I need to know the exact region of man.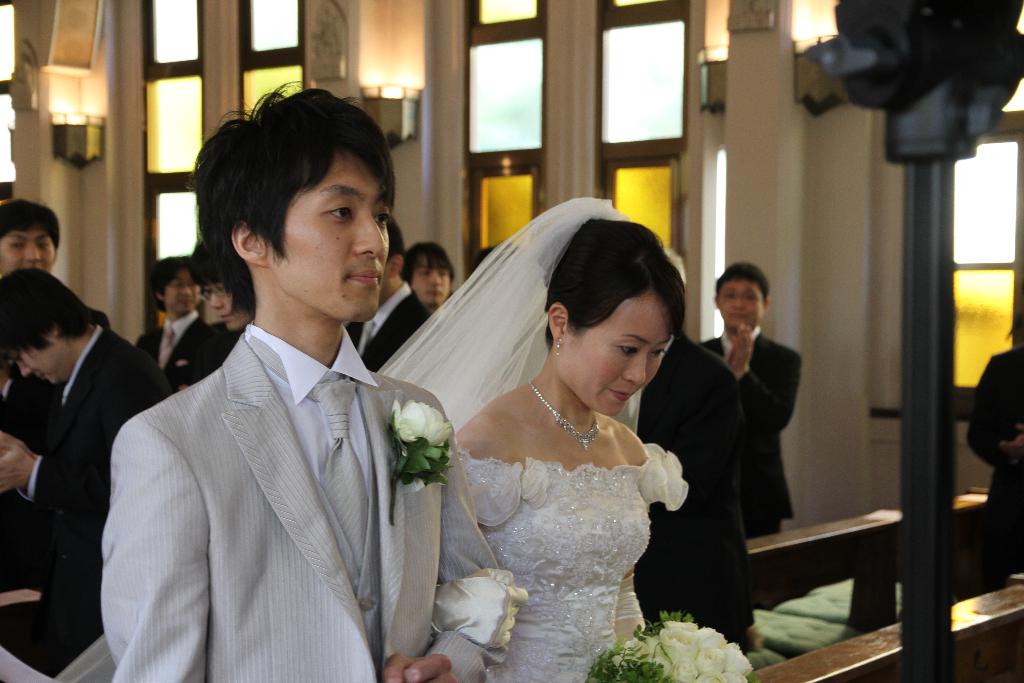
Region: left=631, top=241, right=765, bottom=661.
